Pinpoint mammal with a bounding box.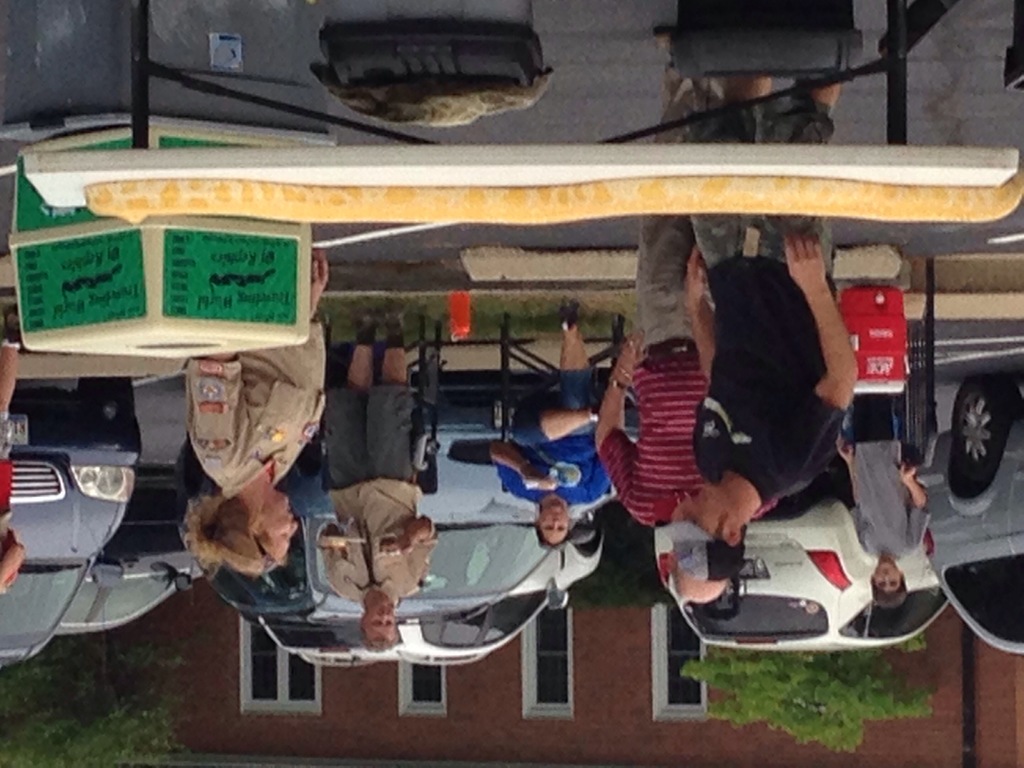
(317, 311, 436, 648).
